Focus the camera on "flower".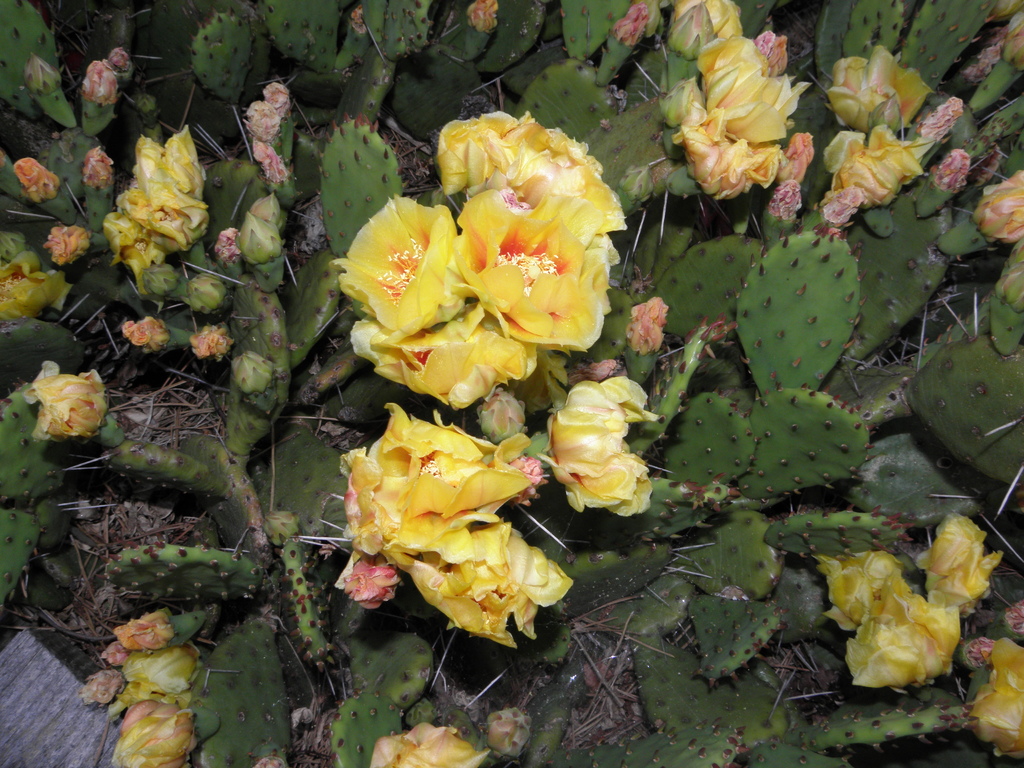
Focus region: {"x1": 966, "y1": 637, "x2": 1023, "y2": 764}.
